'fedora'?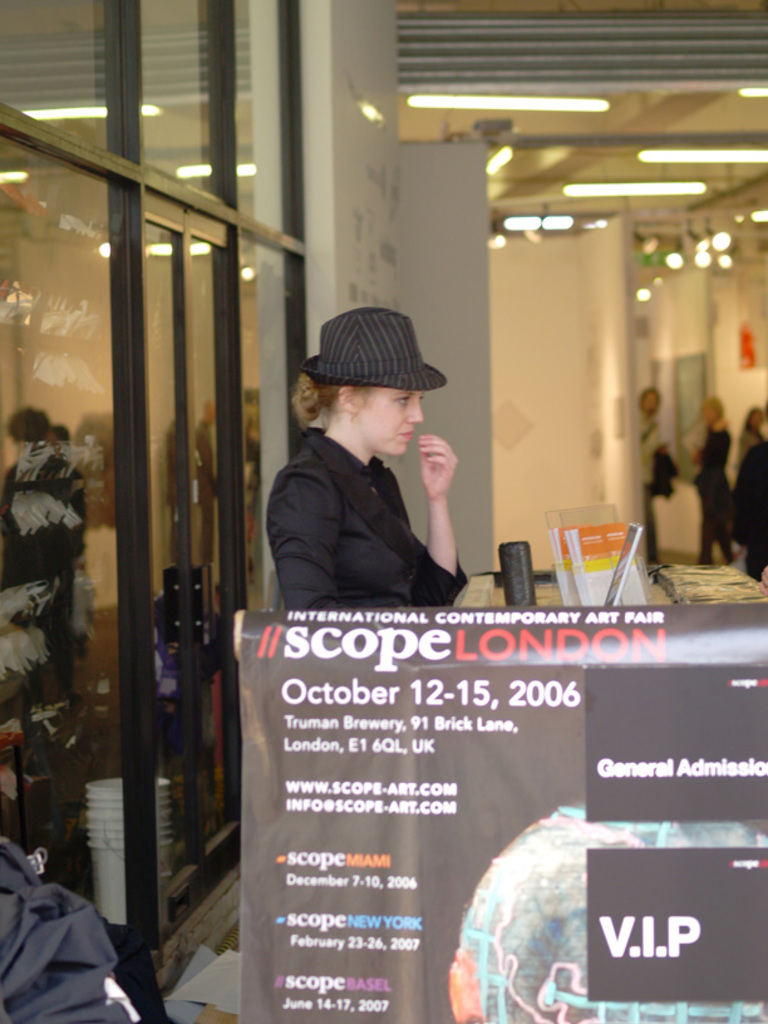
bbox=[292, 307, 449, 392]
